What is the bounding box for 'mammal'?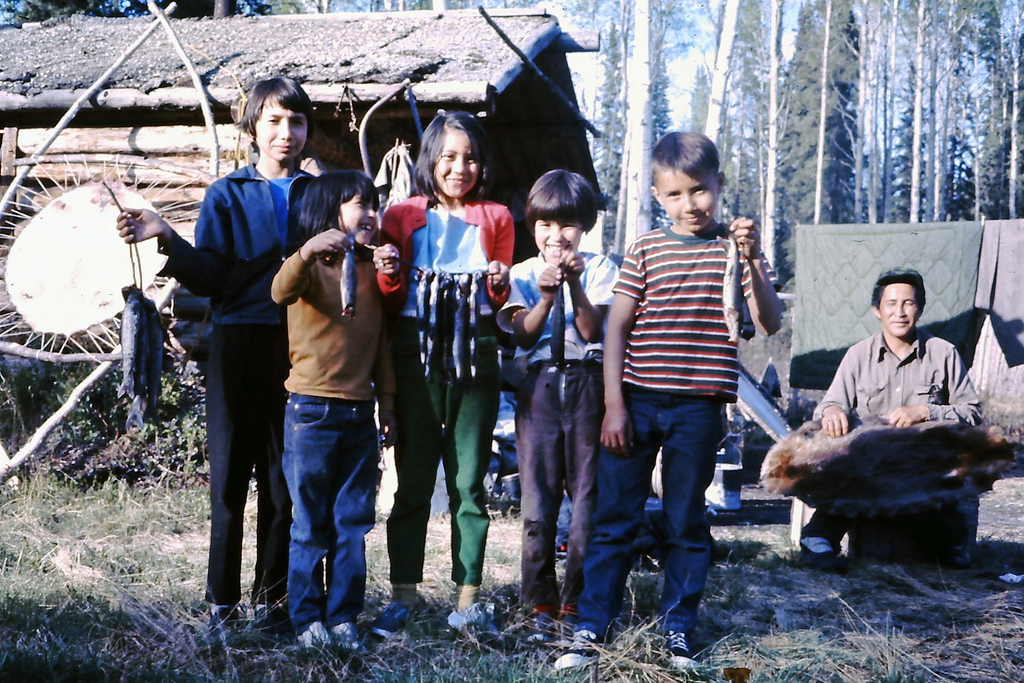
left=502, top=168, right=628, bottom=649.
